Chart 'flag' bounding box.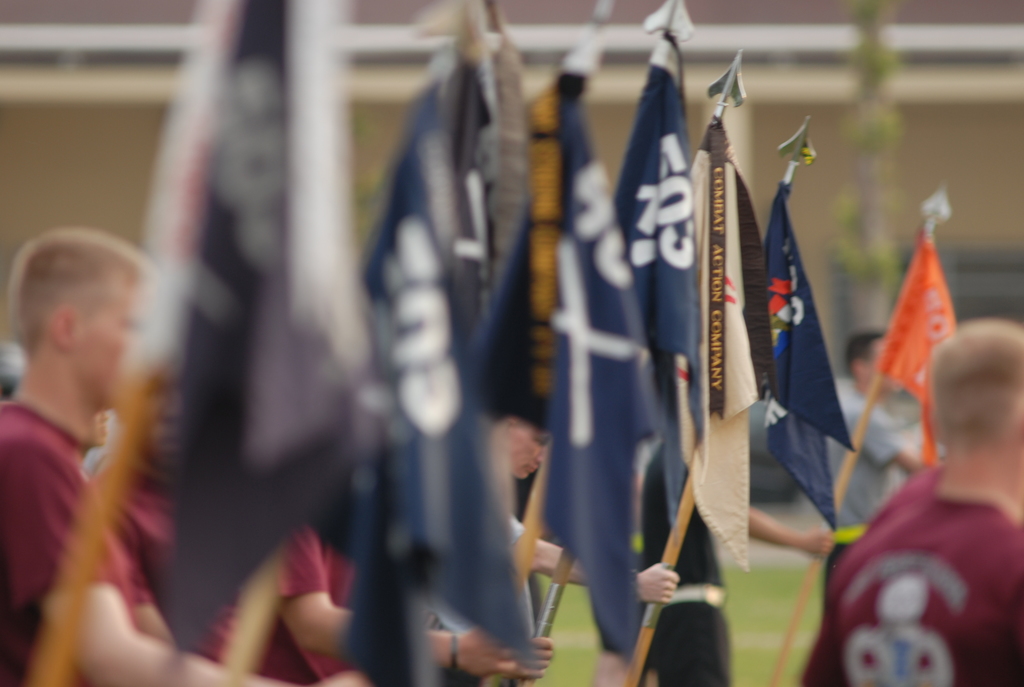
Charted: [111, 0, 377, 642].
